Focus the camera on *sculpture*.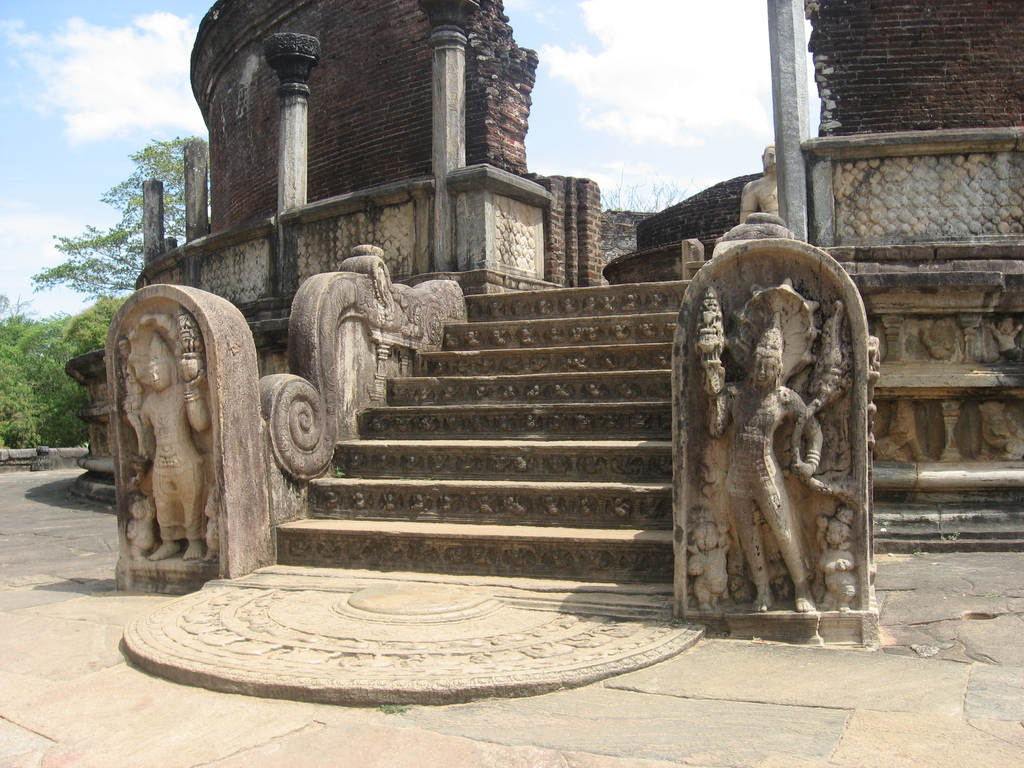
Focus region: (349, 534, 373, 559).
